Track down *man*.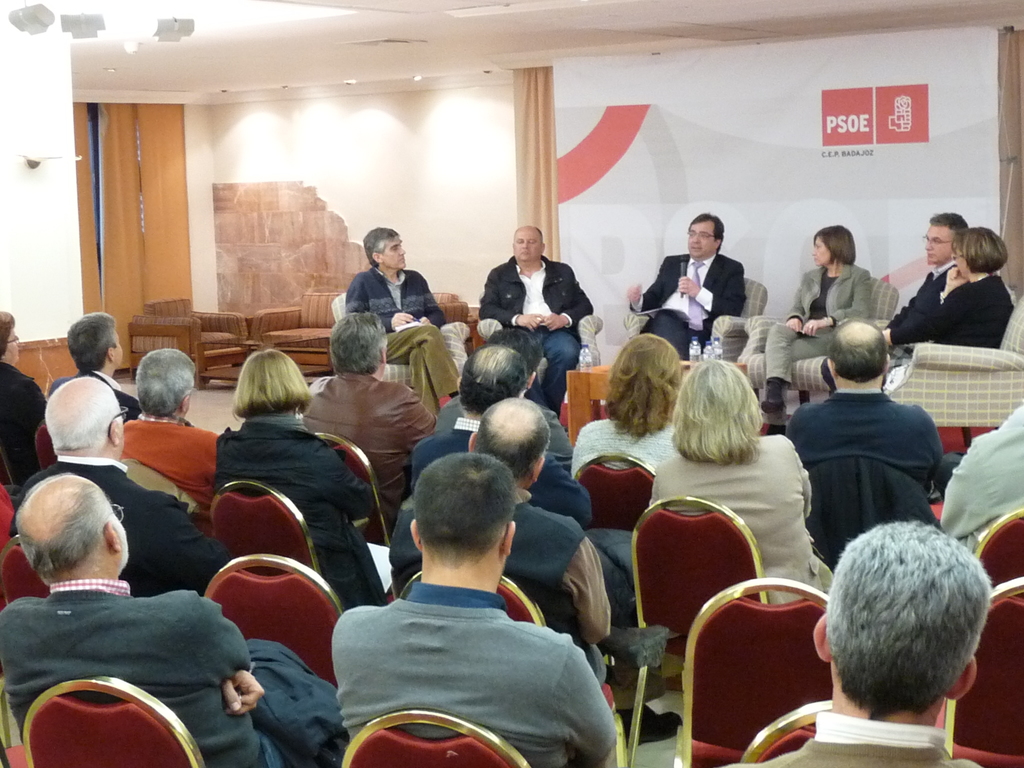
Tracked to [x1=12, y1=376, x2=230, y2=595].
